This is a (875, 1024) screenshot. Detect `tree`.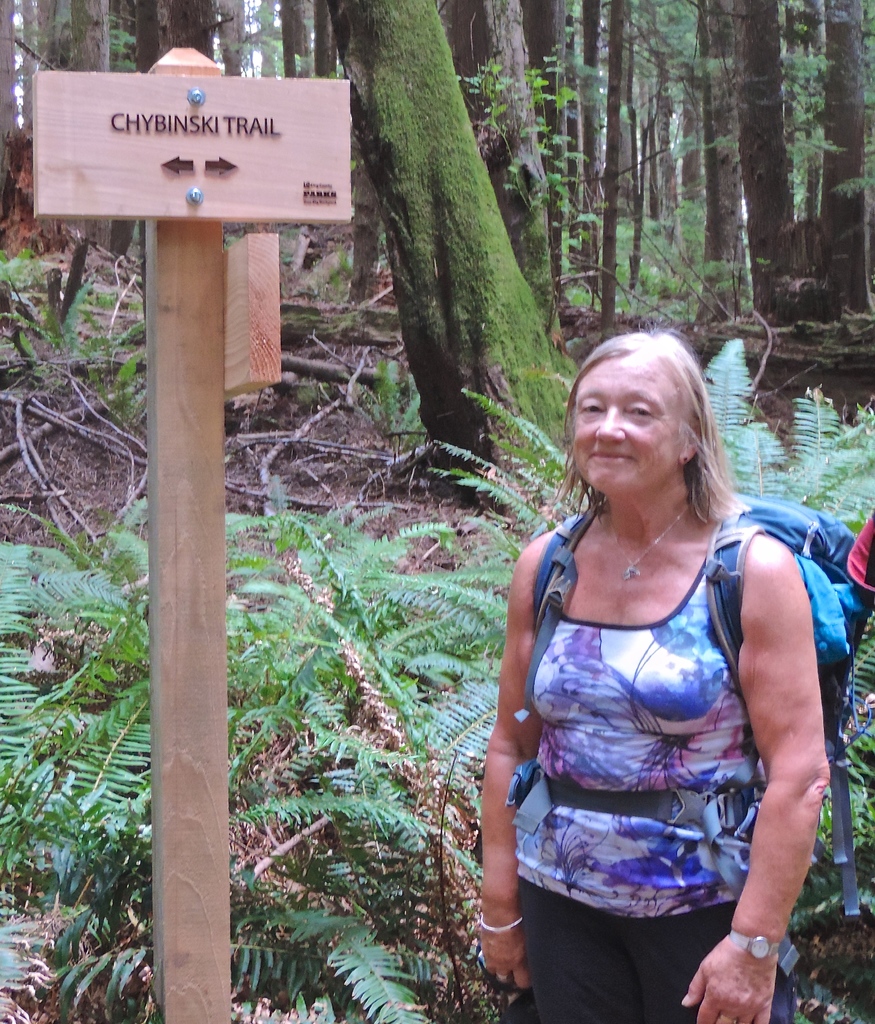
0:0:874:522.
